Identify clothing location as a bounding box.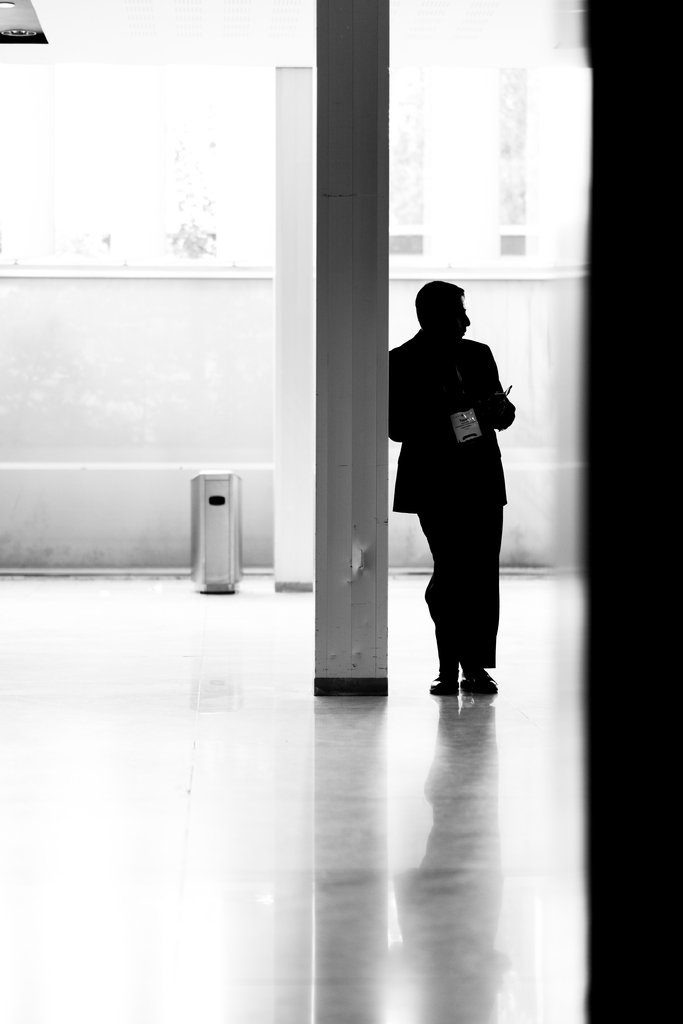
<region>383, 335, 517, 678</region>.
